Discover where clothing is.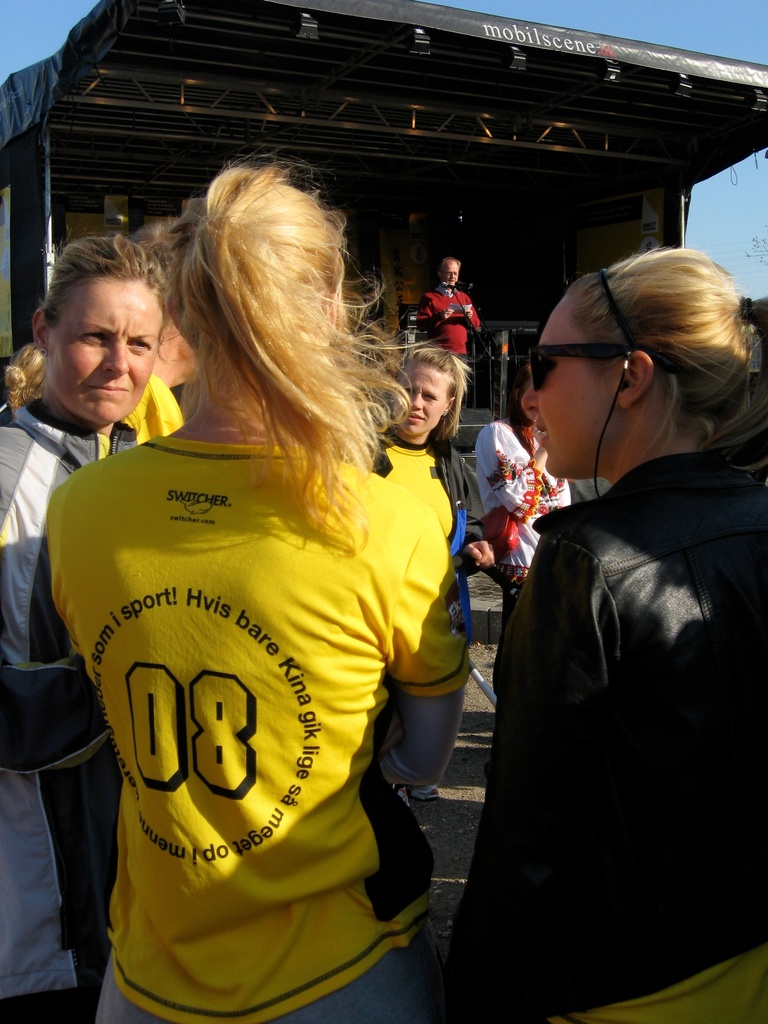
Discovered at [358,428,492,564].
